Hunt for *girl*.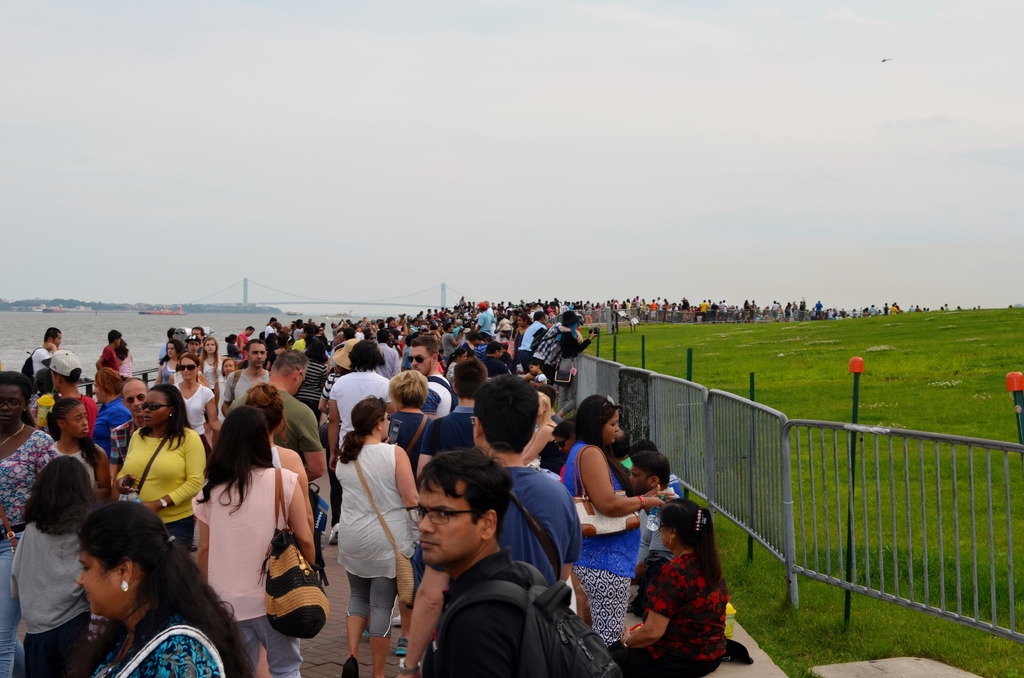
Hunted down at 188, 397, 314, 677.
